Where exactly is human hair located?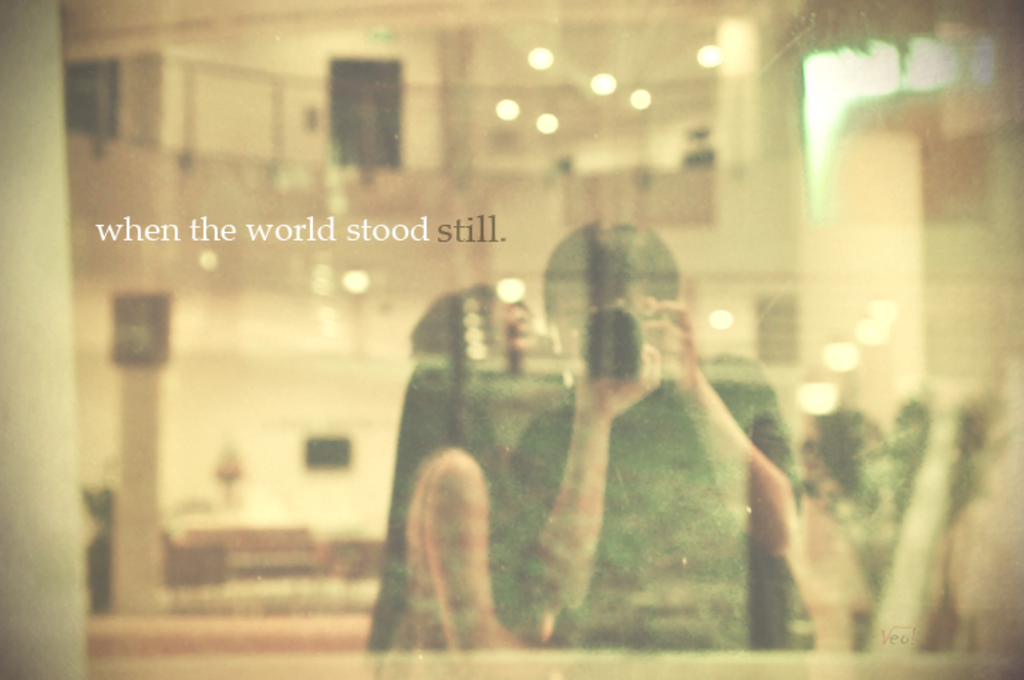
Its bounding box is (361, 283, 522, 654).
